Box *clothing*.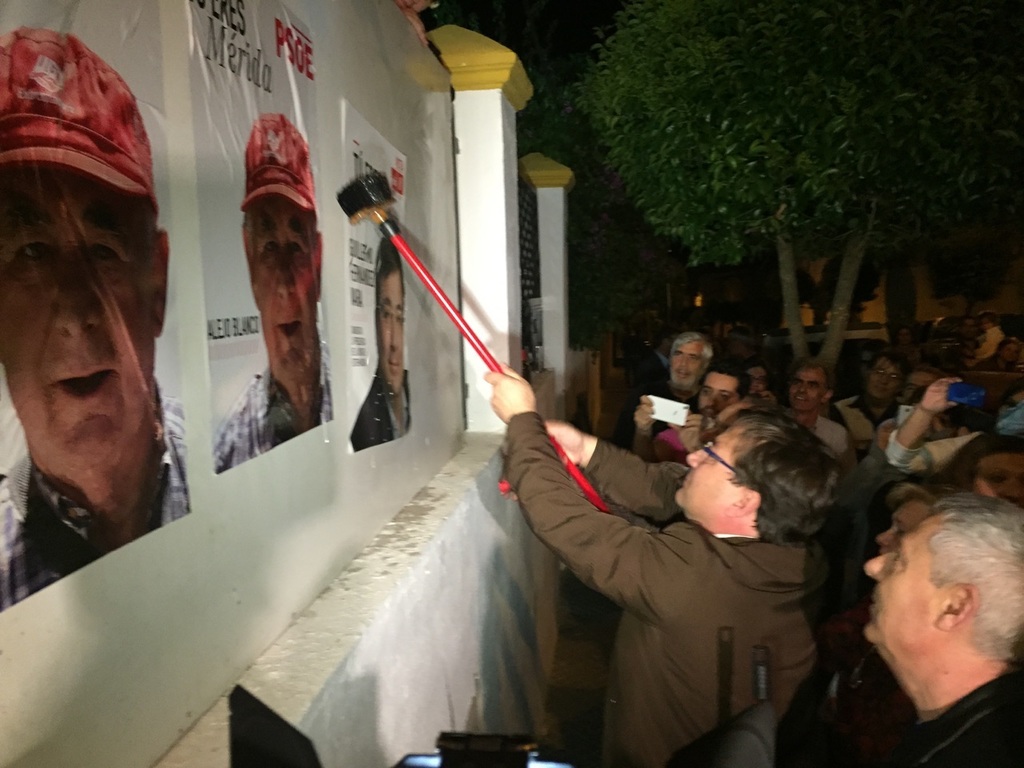
[653,418,695,466].
